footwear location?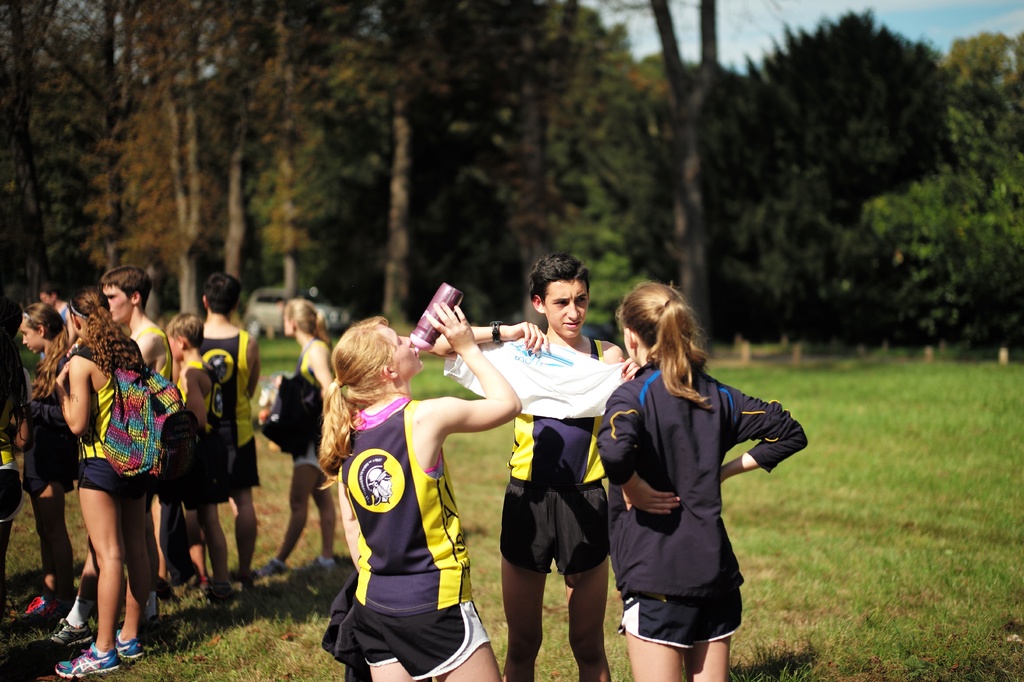
[left=106, top=618, right=147, bottom=666]
